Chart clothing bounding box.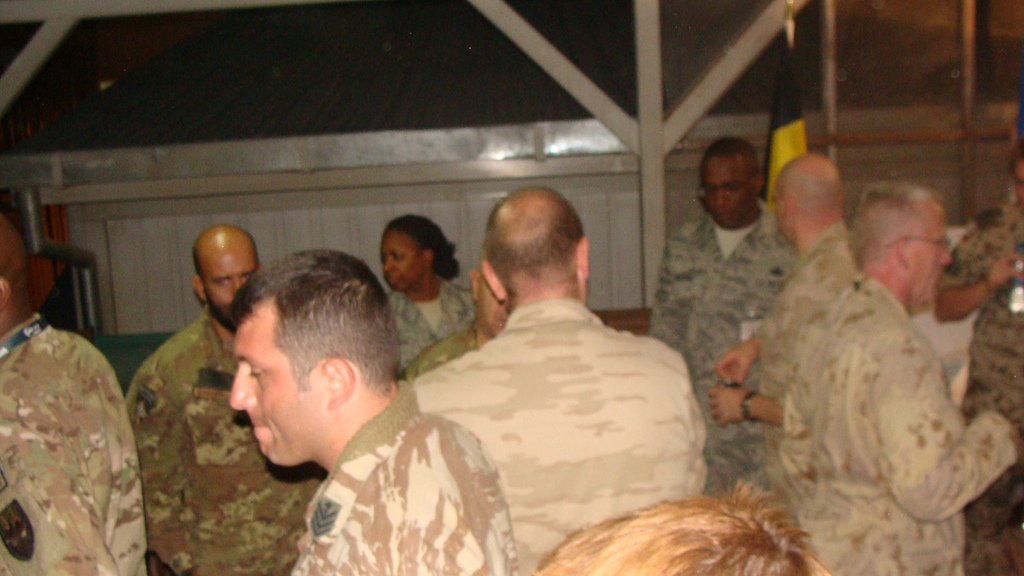
Charted: bbox=[219, 361, 529, 564].
